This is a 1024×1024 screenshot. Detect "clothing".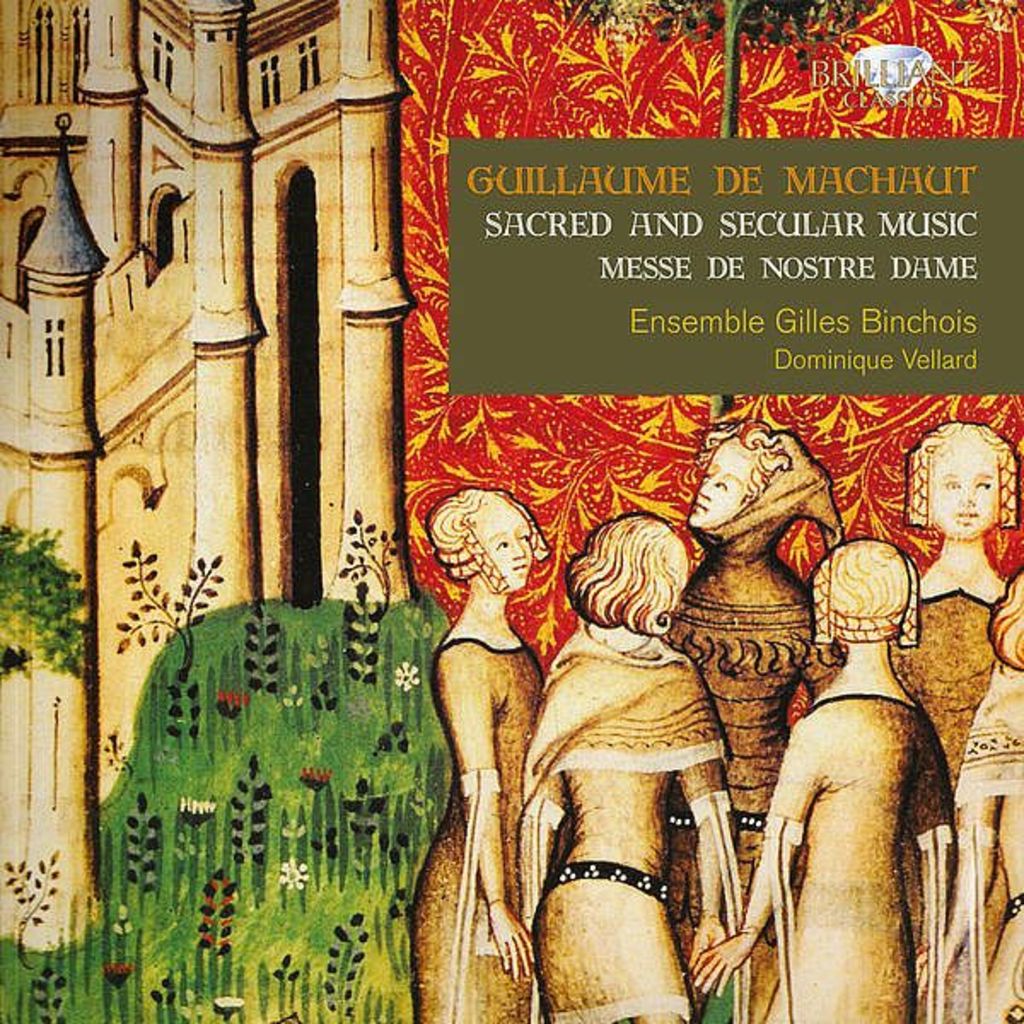
(959,654,1022,794).
